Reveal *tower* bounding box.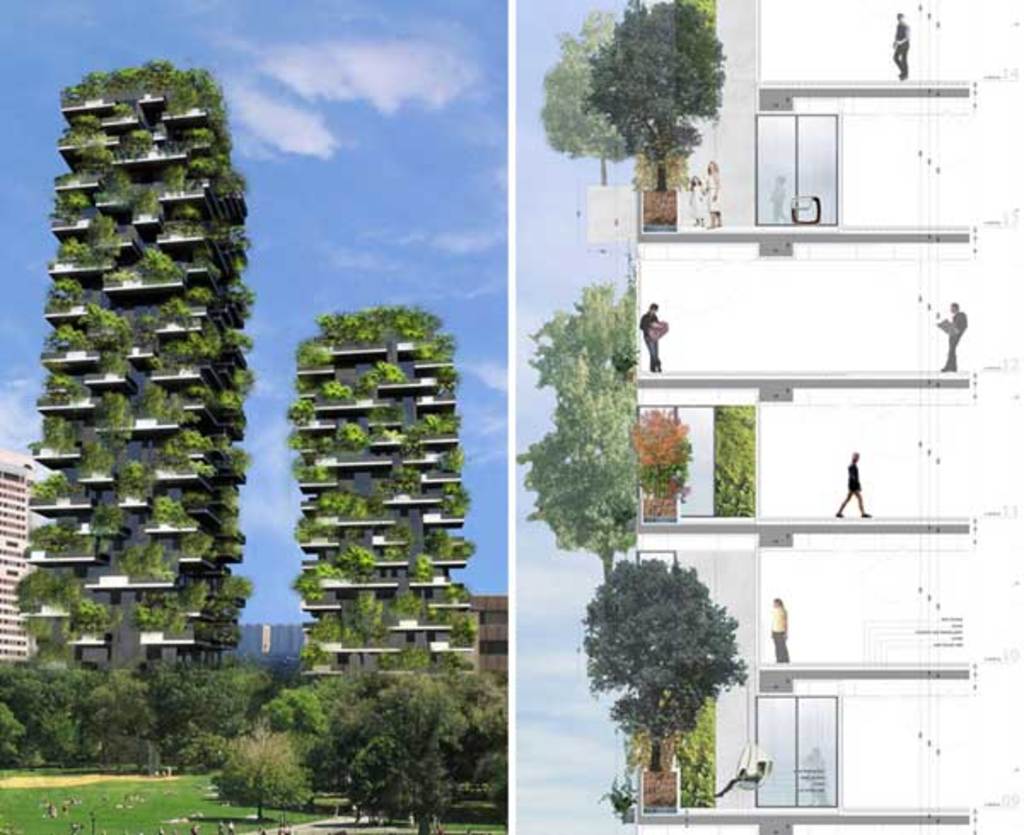
Revealed: l=0, t=456, r=41, b=663.
